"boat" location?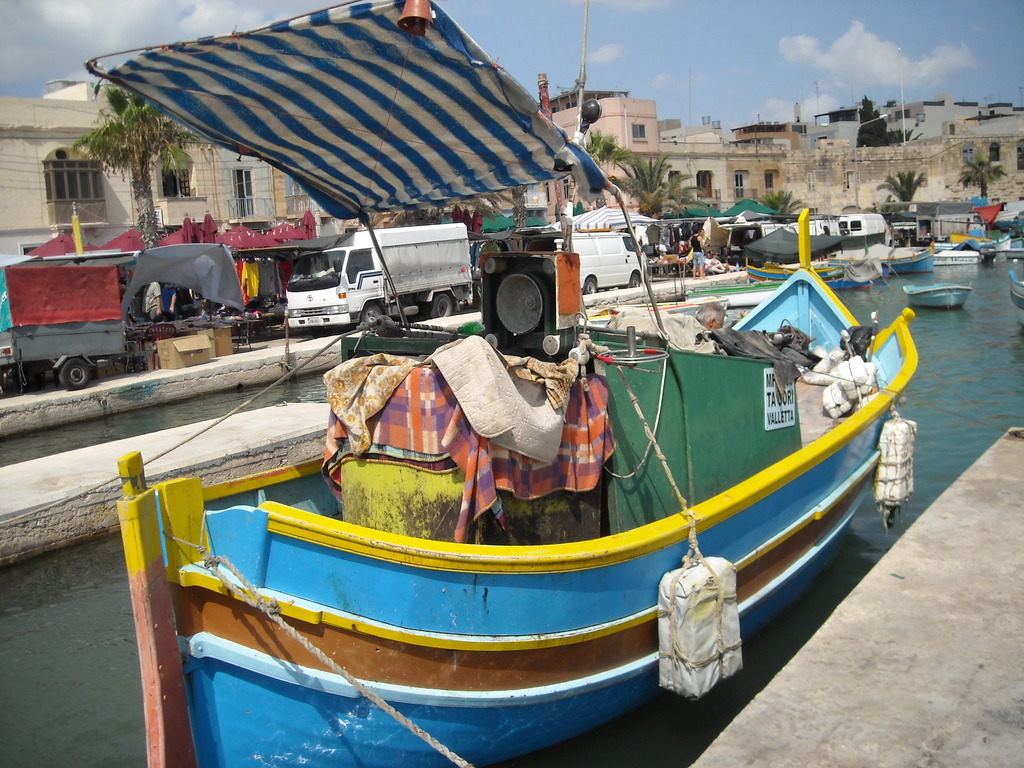
x1=929, y1=243, x2=995, y2=269
